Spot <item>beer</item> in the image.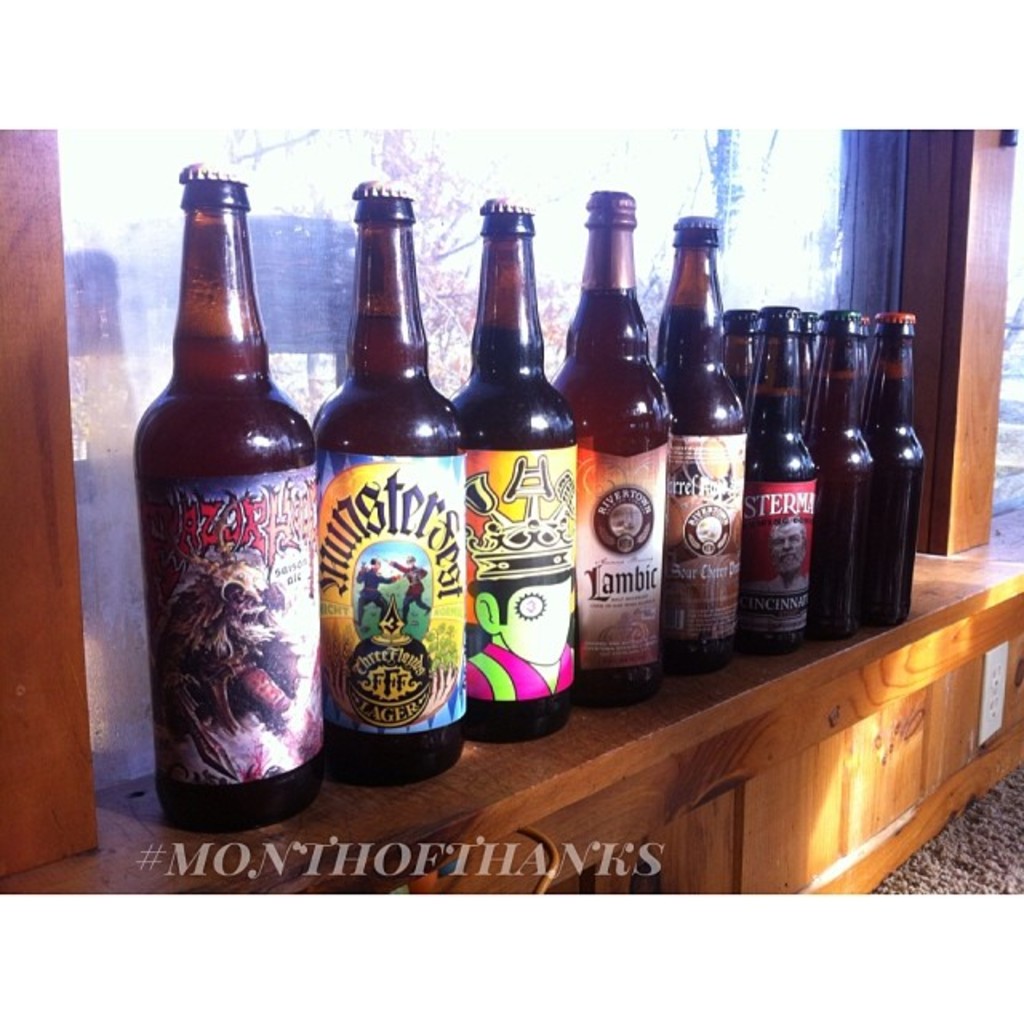
<item>beer</item> found at (307, 173, 483, 803).
